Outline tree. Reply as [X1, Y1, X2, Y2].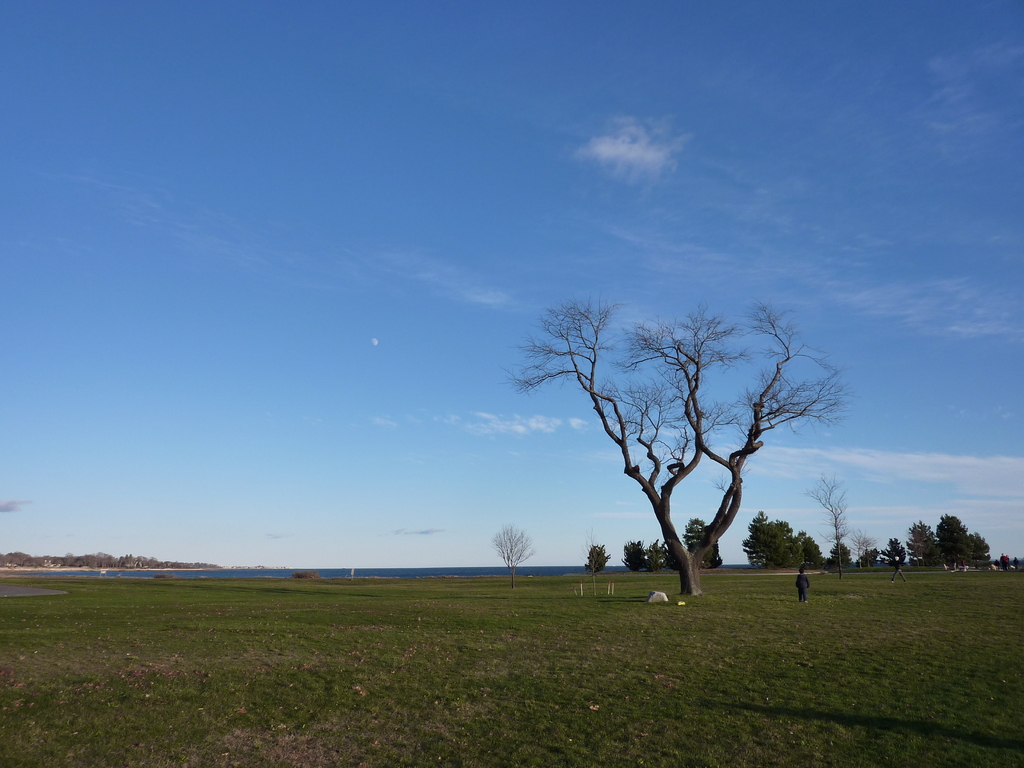
[646, 540, 666, 574].
